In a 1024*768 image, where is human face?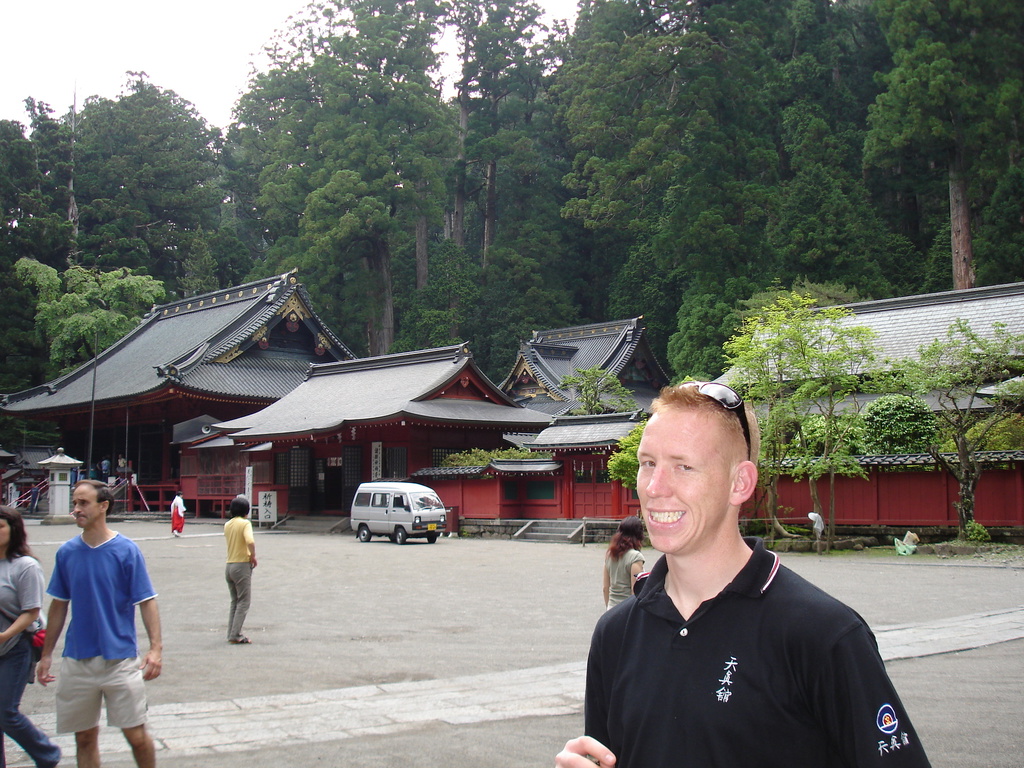
bbox=(0, 515, 17, 550).
